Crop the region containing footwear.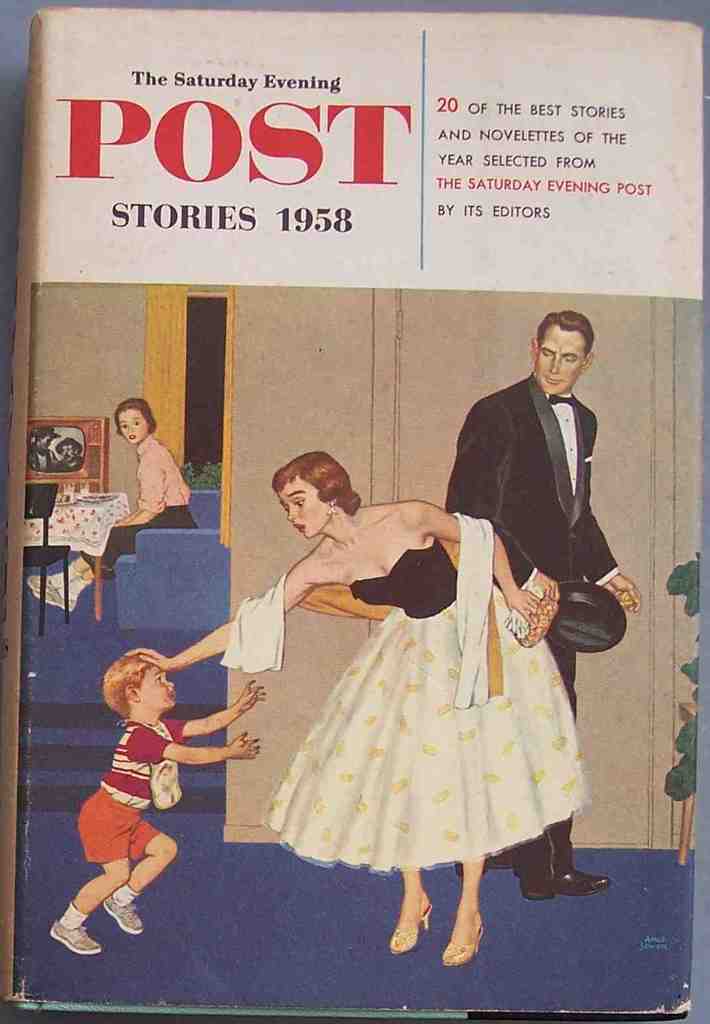
Crop region: left=386, top=903, right=432, bottom=956.
